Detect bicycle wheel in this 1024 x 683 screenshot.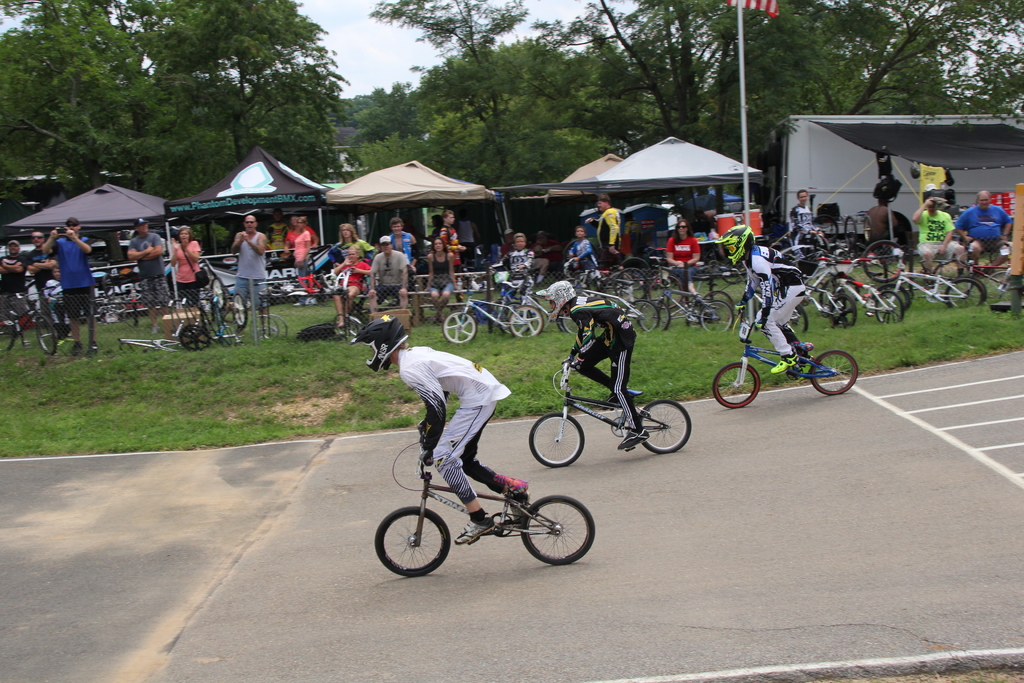
Detection: pyautogui.locateOnScreen(632, 395, 687, 452).
